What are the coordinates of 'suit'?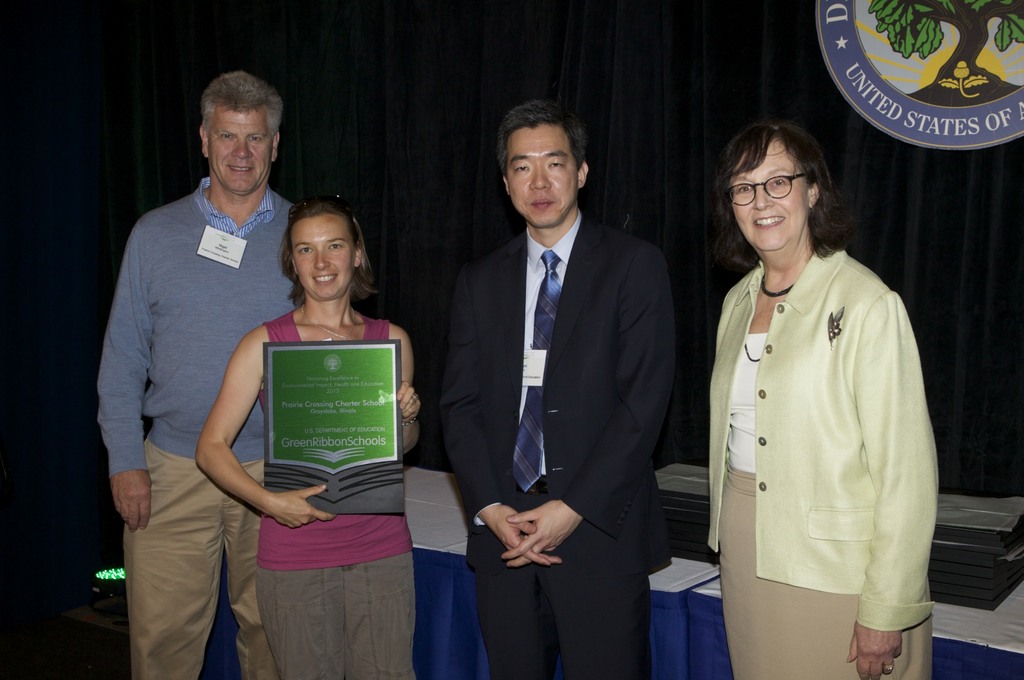
[431, 208, 675, 679].
